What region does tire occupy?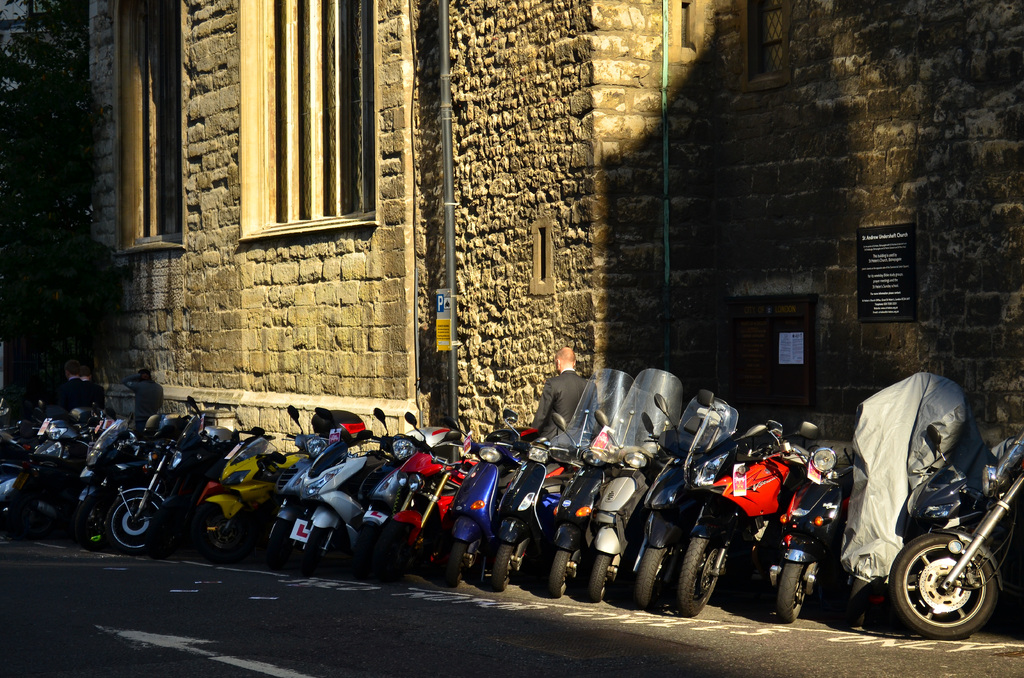
777, 565, 807, 621.
